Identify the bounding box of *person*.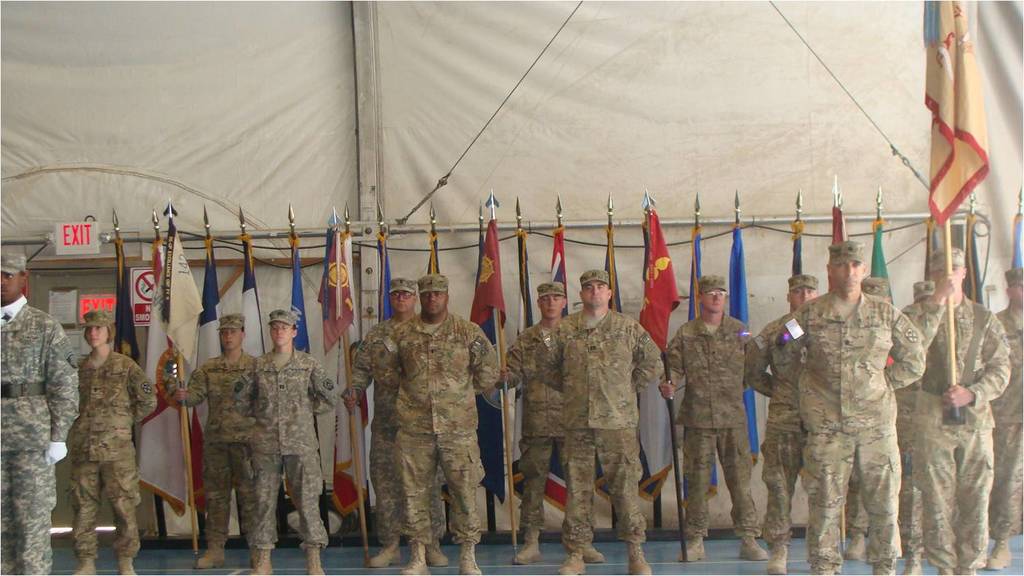
[x1=176, y1=316, x2=262, y2=565].
